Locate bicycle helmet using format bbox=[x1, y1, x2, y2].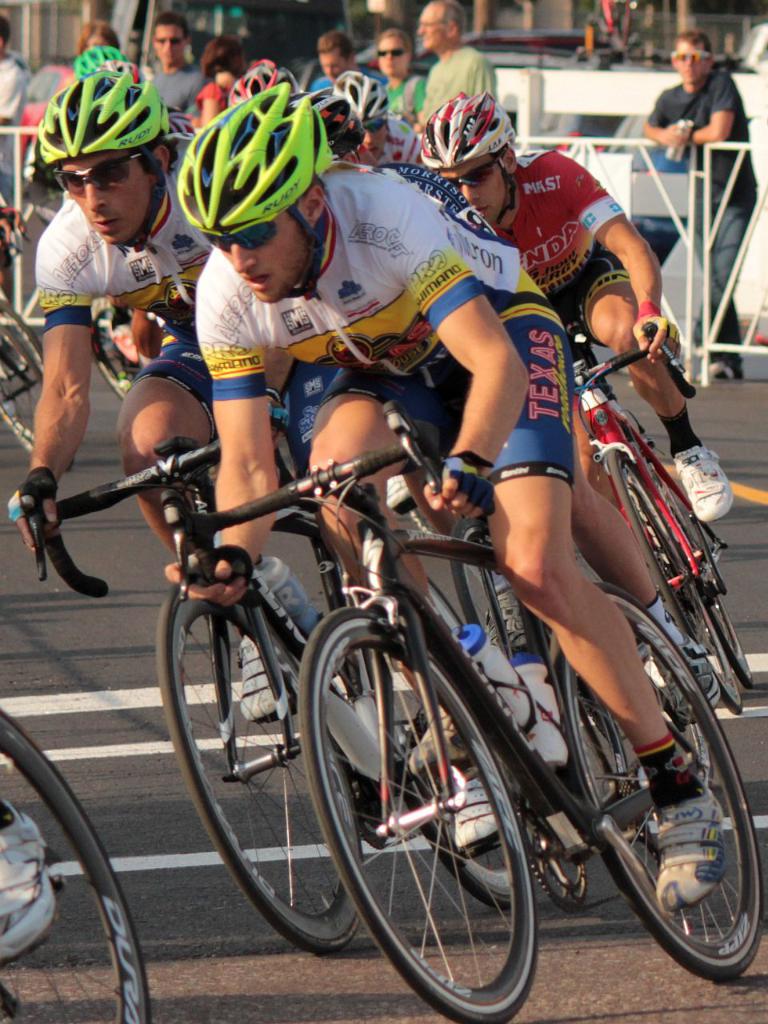
bbox=[416, 90, 513, 167].
